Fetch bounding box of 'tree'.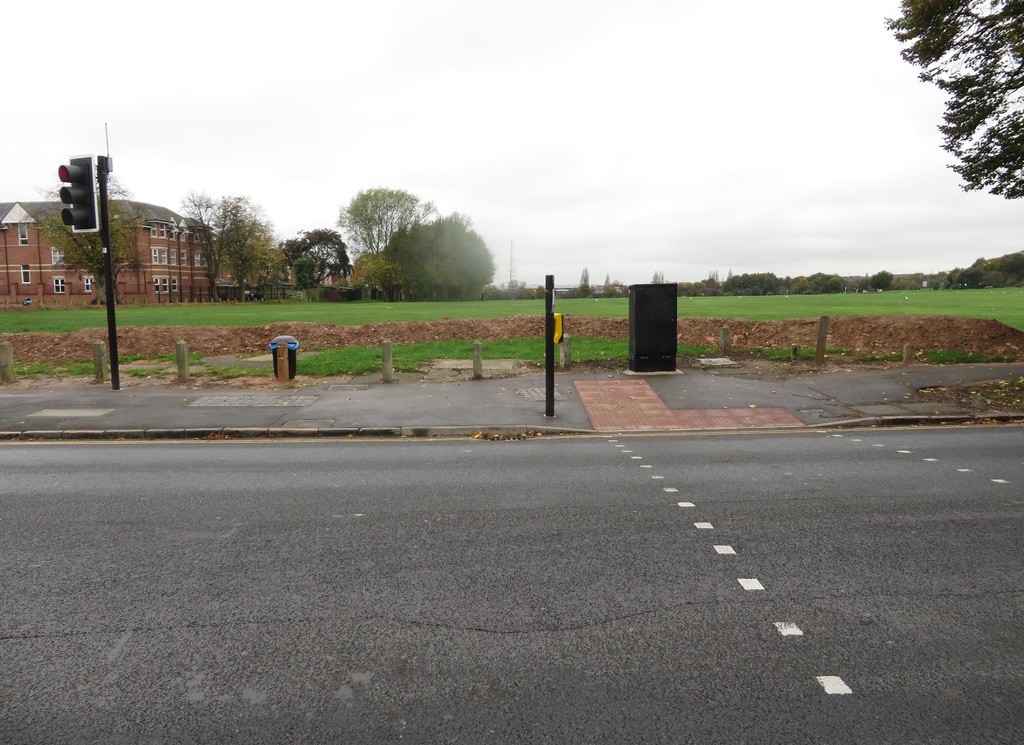
Bbox: Rect(732, 266, 783, 306).
